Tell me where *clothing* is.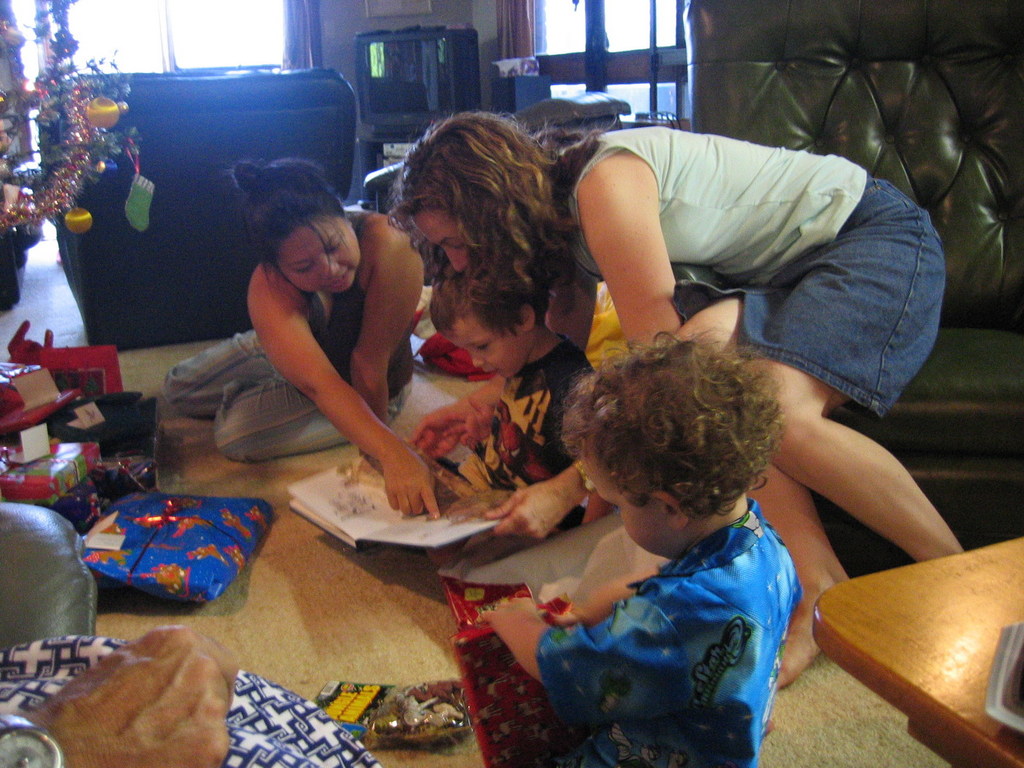
*clothing* is at x1=564 y1=126 x2=951 y2=421.
